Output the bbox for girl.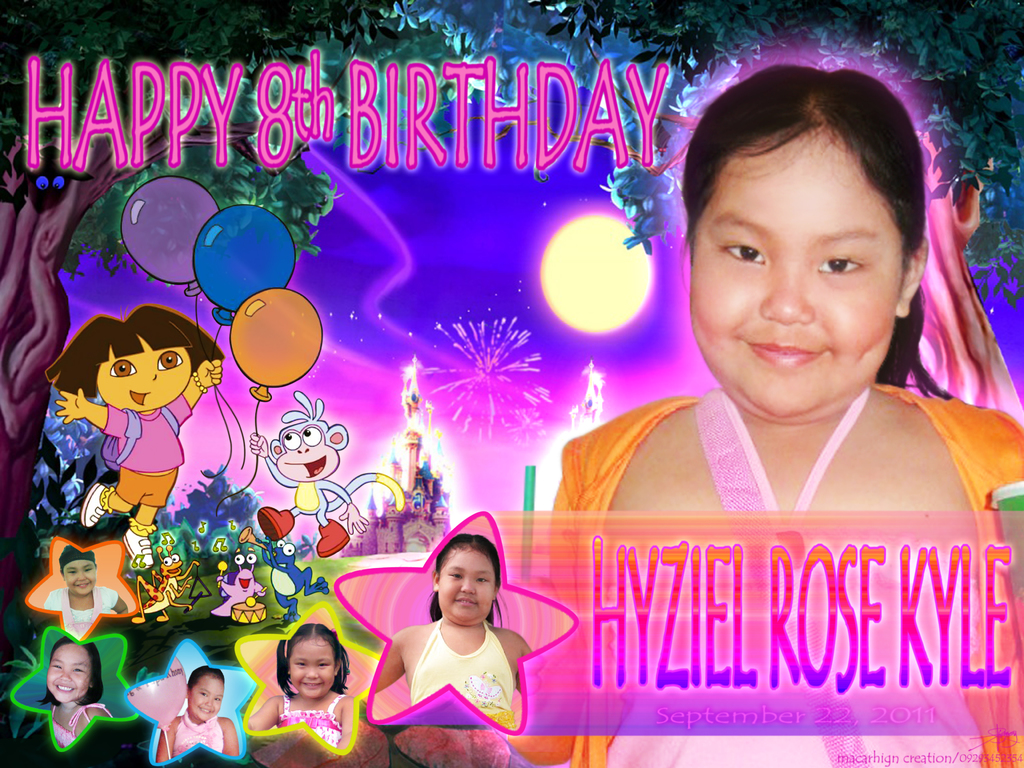
left=547, top=54, right=1023, bottom=767.
